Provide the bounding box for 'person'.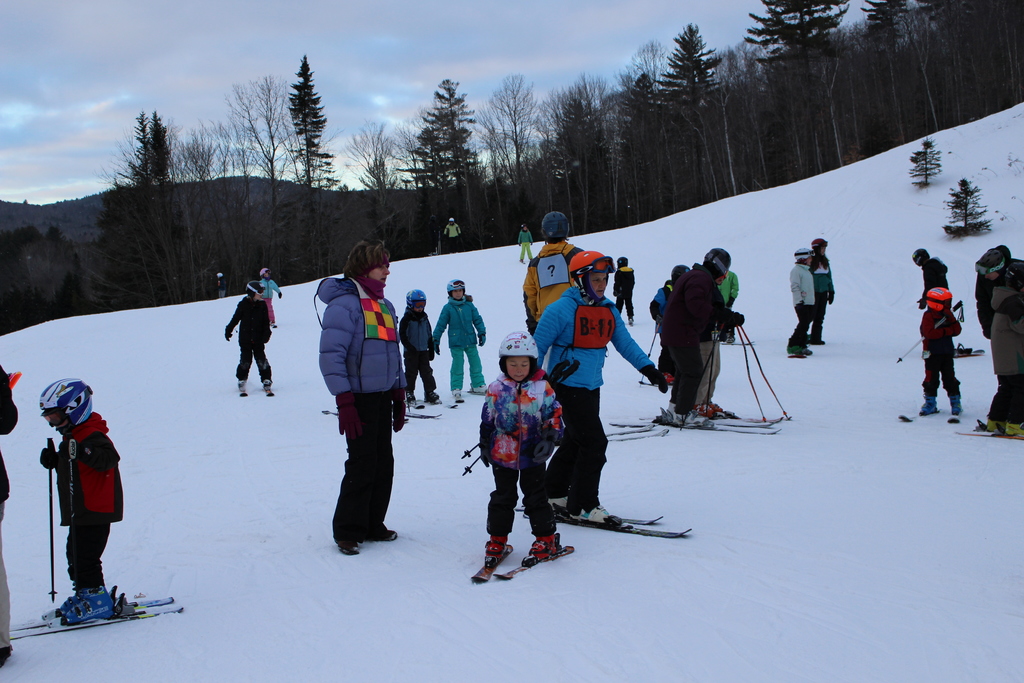
<box>430,278,493,402</box>.
